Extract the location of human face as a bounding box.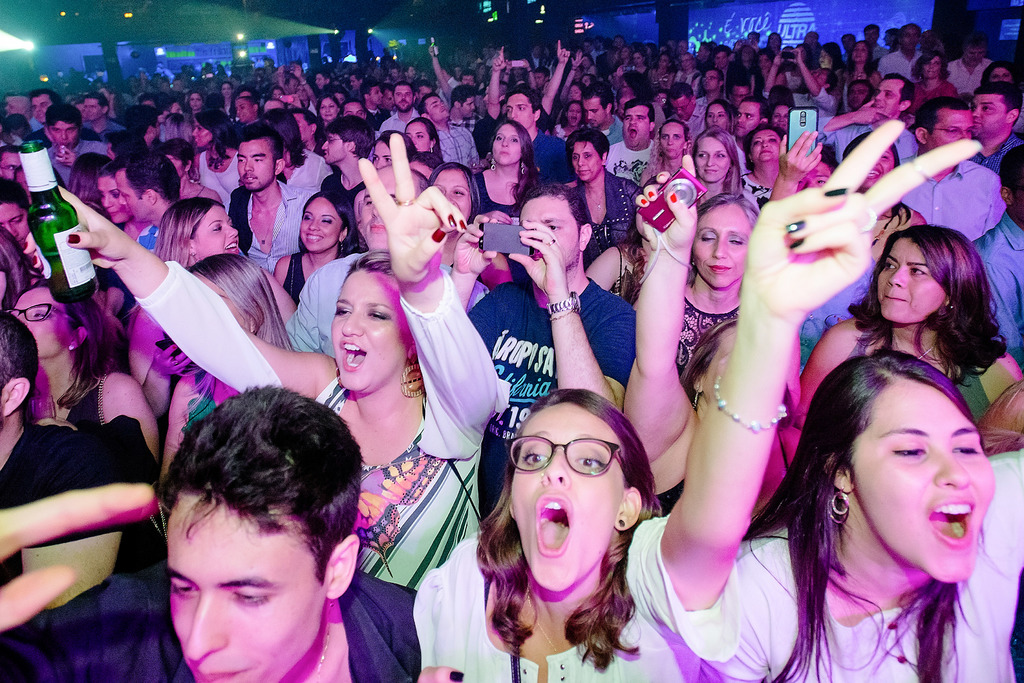
bbox=(970, 94, 1009, 133).
